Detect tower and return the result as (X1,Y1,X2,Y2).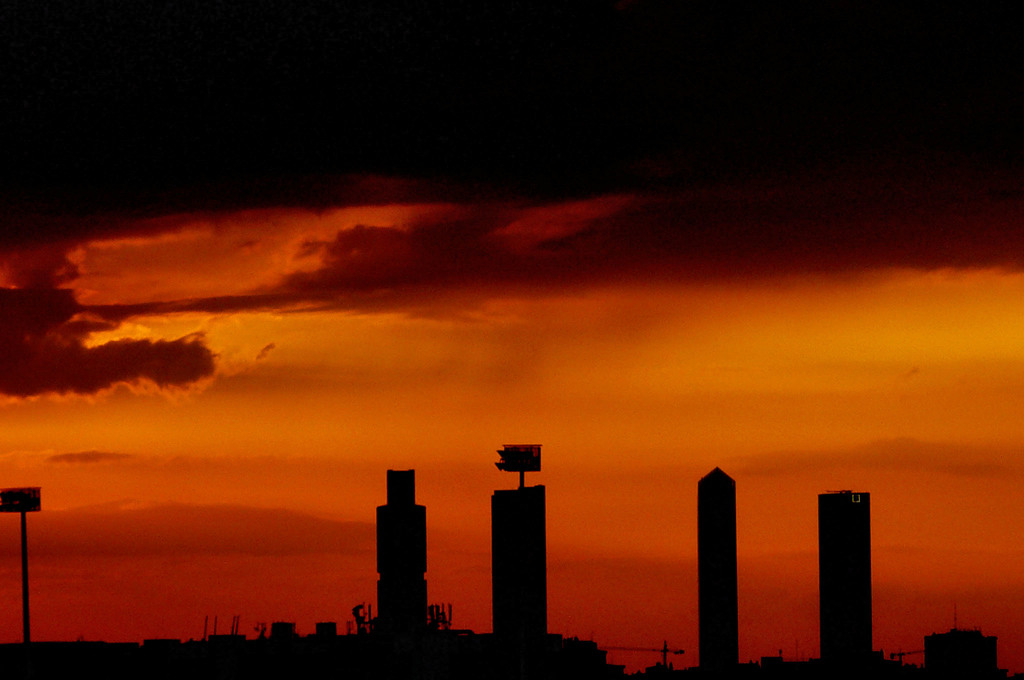
(700,468,738,679).
